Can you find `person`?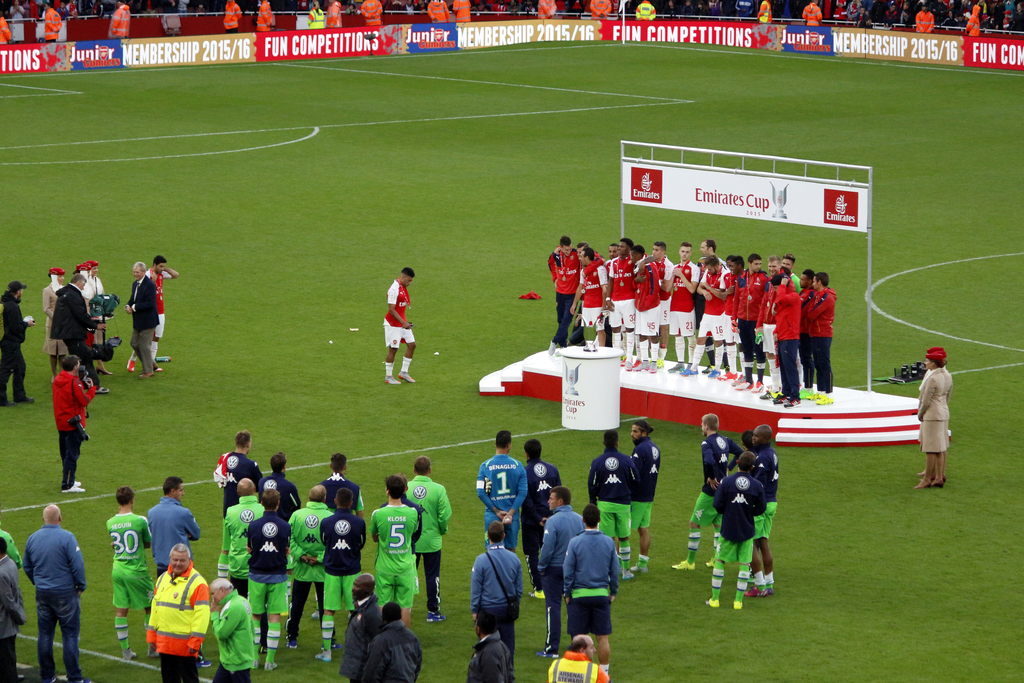
Yes, bounding box: bbox=[753, 1, 773, 24].
